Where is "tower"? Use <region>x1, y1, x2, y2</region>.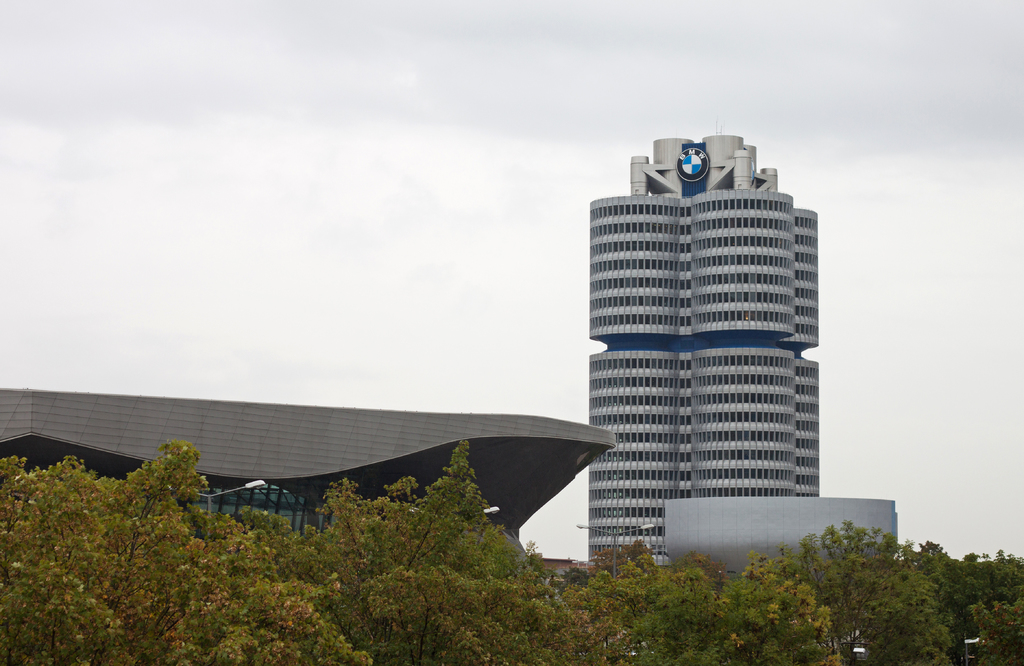
<region>571, 136, 850, 578</region>.
